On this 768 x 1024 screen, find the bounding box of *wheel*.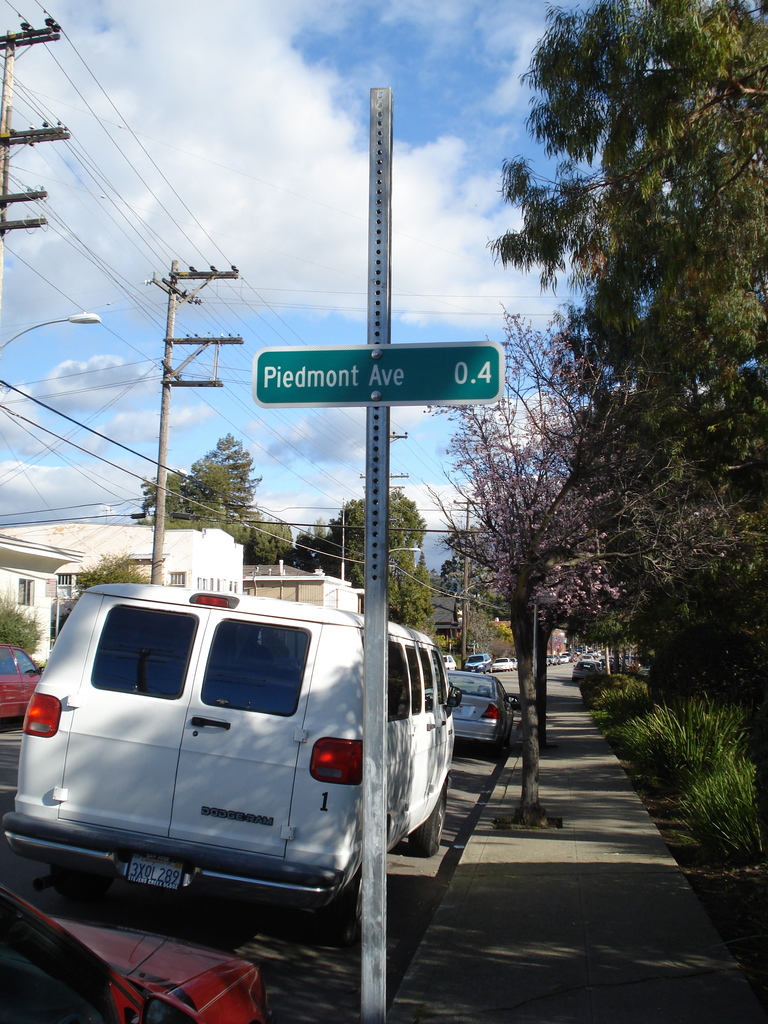
Bounding box: (left=413, top=784, right=447, bottom=858).
